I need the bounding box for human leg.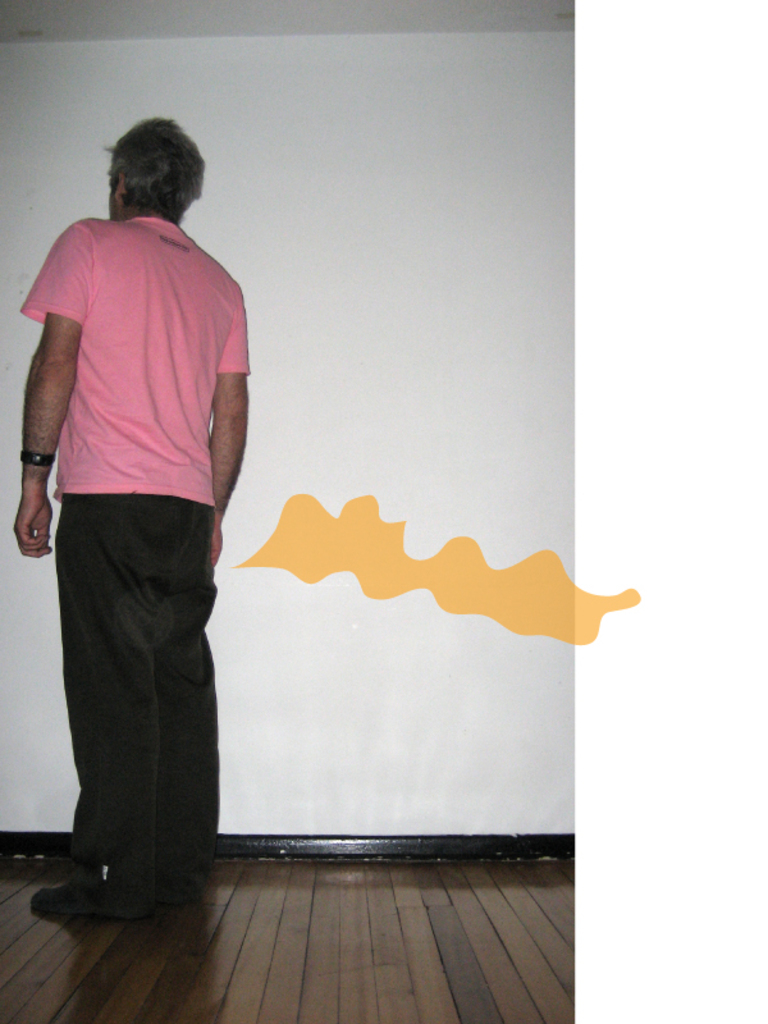
Here it is: {"left": 32, "top": 486, "right": 184, "bottom": 925}.
